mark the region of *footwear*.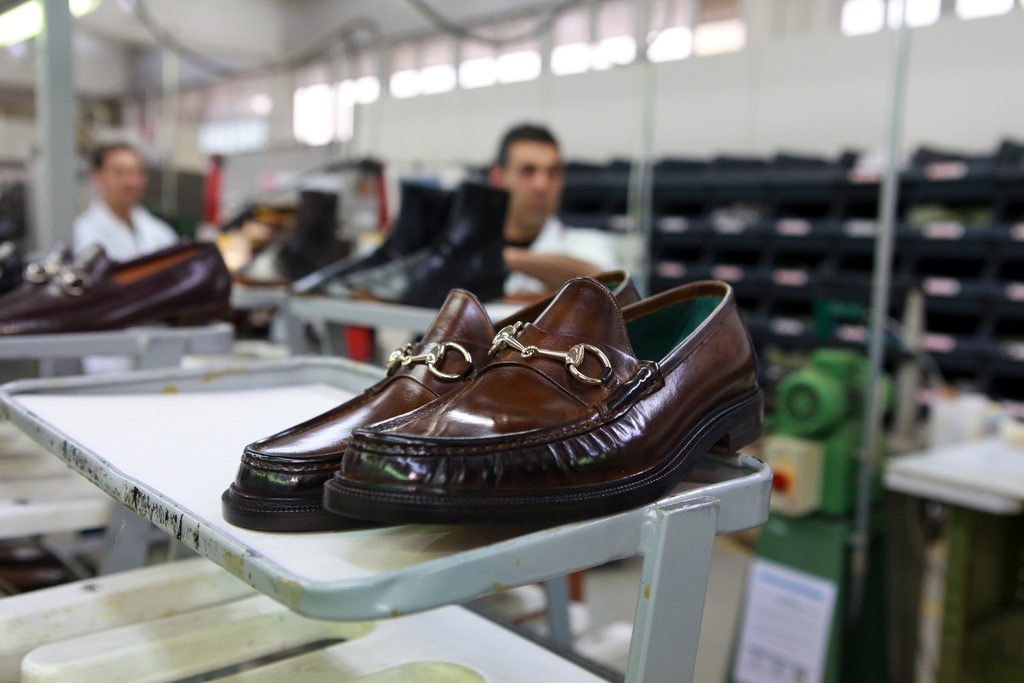
Region: region(296, 172, 454, 290).
